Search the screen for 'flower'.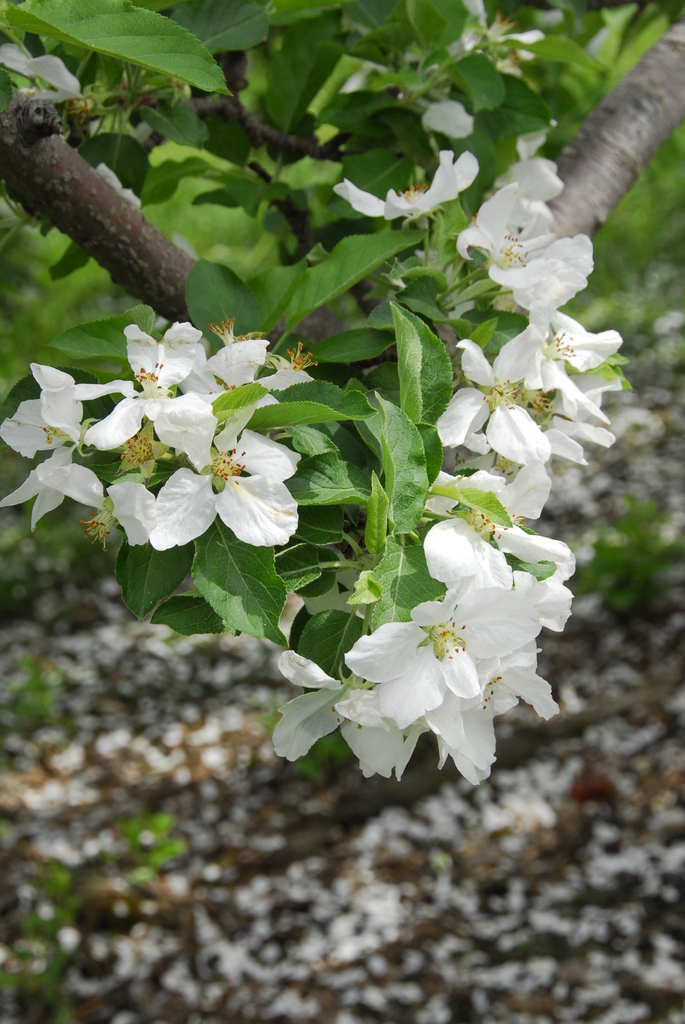
Found at crop(24, 358, 143, 449).
